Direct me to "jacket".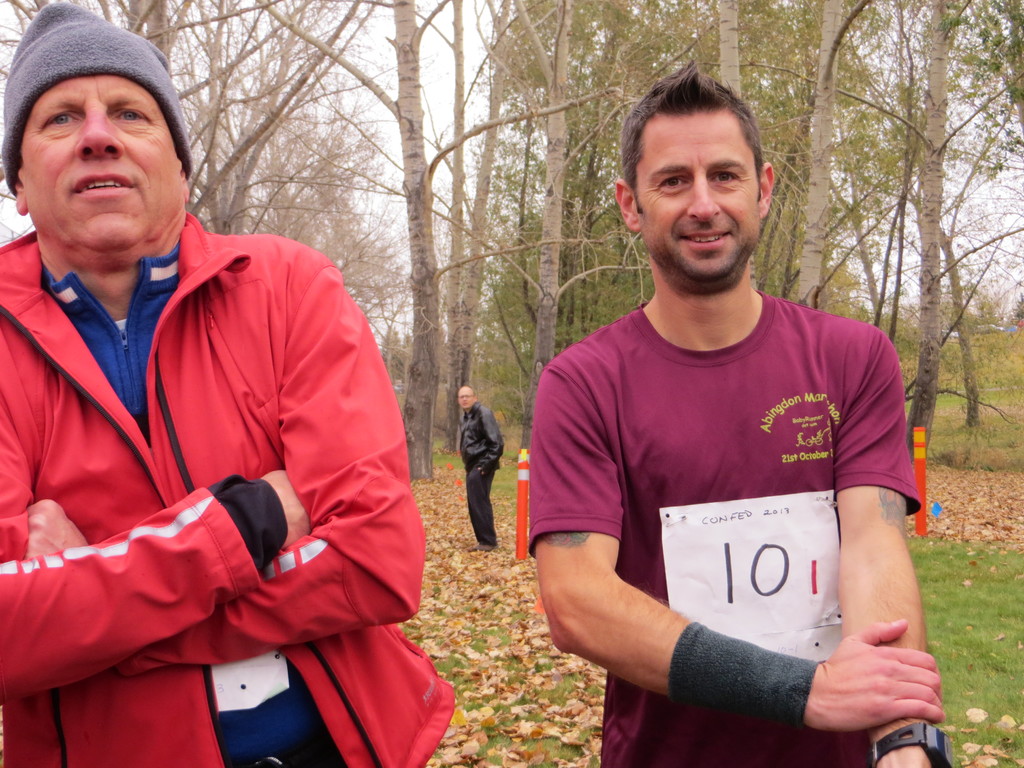
Direction: select_region(460, 395, 515, 492).
